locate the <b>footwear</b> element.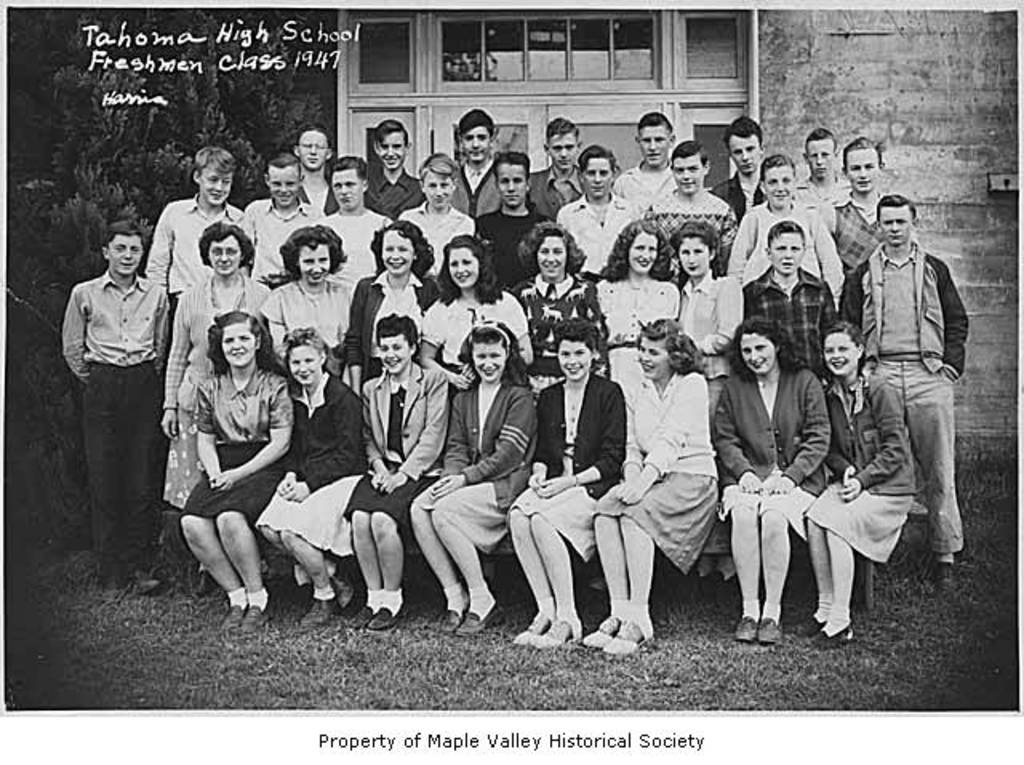
Element bbox: (512, 611, 539, 642).
